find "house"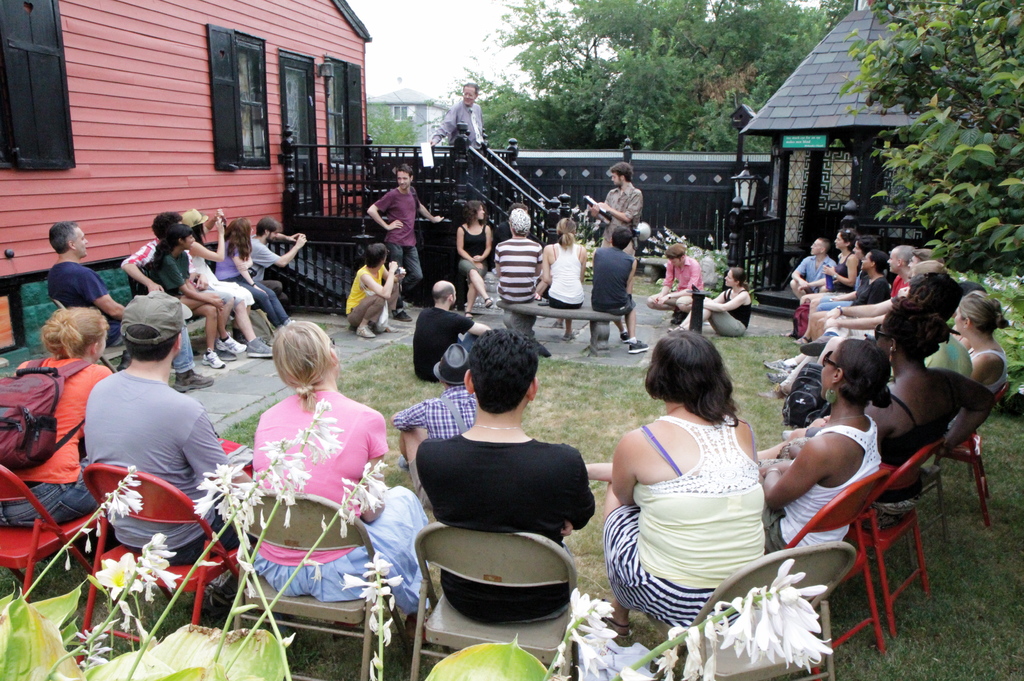
<bbox>721, 30, 949, 232</bbox>
